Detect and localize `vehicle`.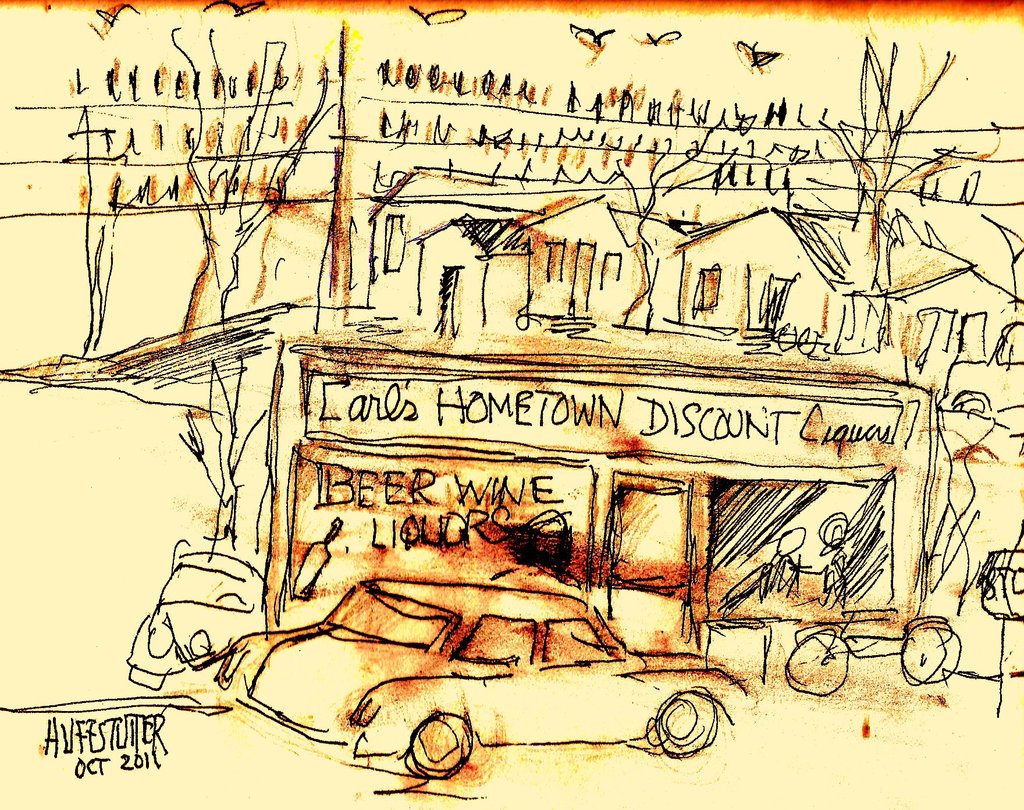
Localized at [x1=982, y1=544, x2=1023, y2=625].
